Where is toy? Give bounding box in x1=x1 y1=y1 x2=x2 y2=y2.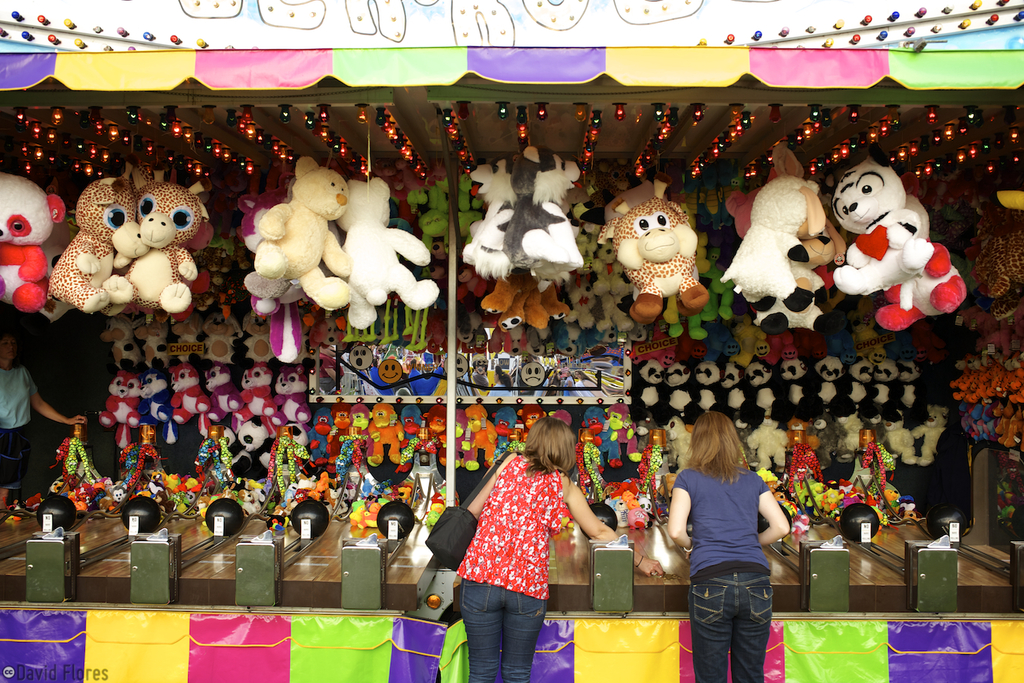
x1=847 y1=349 x2=872 y2=426.
